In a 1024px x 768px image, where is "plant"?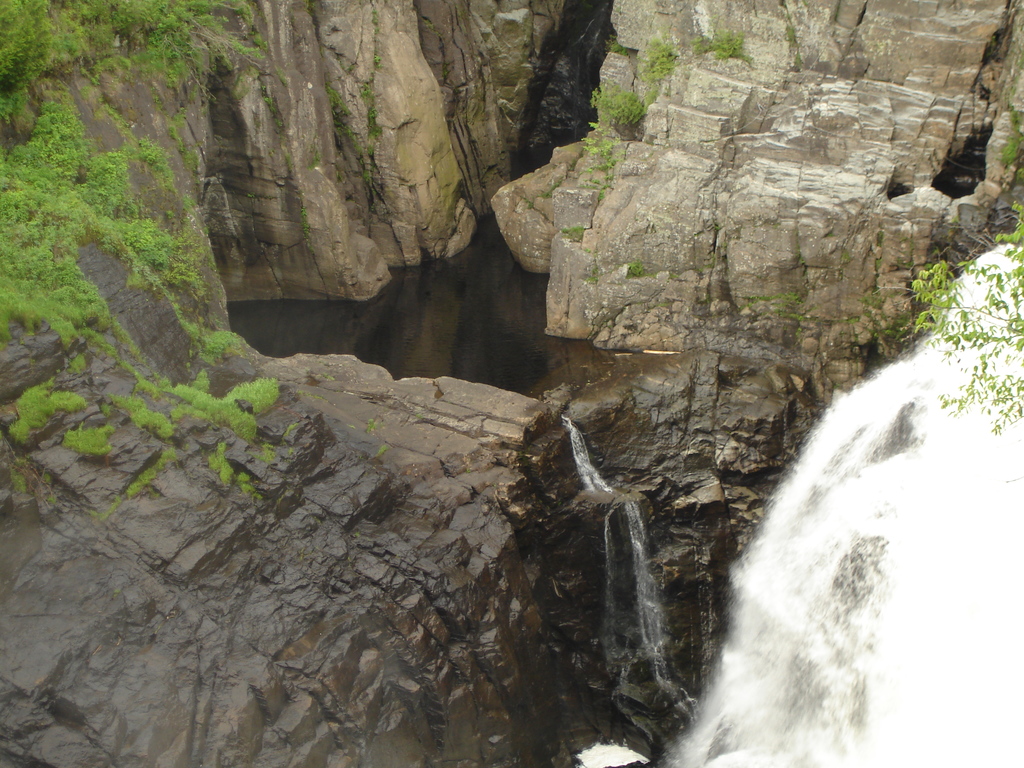
crop(582, 122, 620, 197).
